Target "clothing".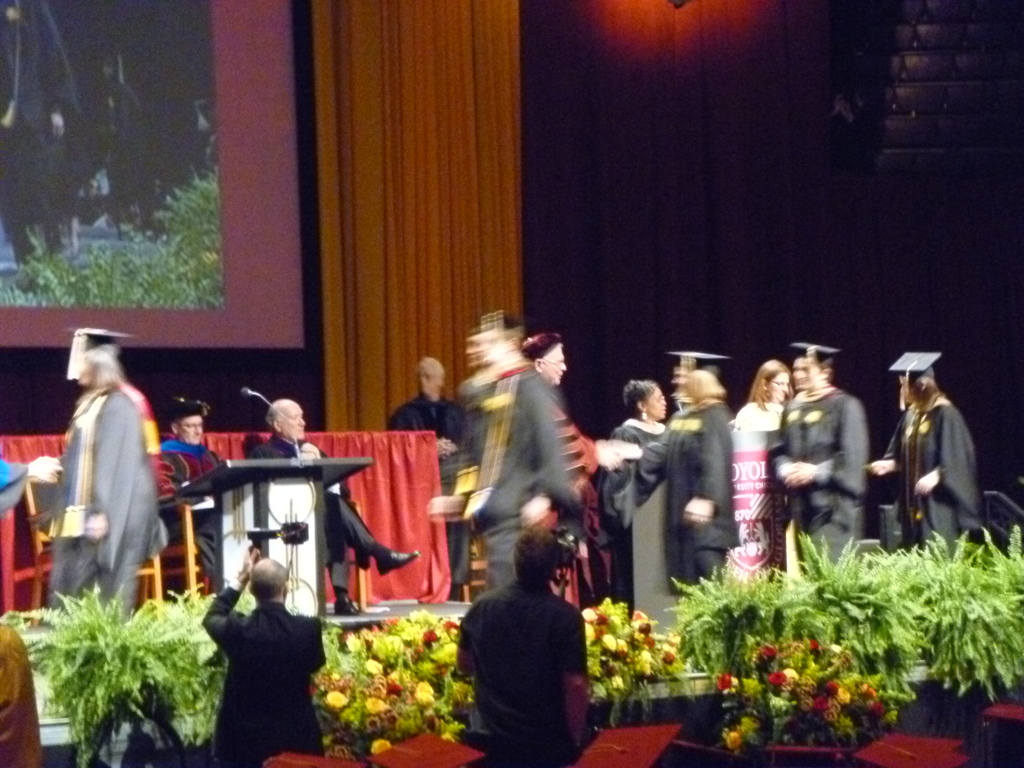
Target region: bbox=(256, 435, 383, 591).
